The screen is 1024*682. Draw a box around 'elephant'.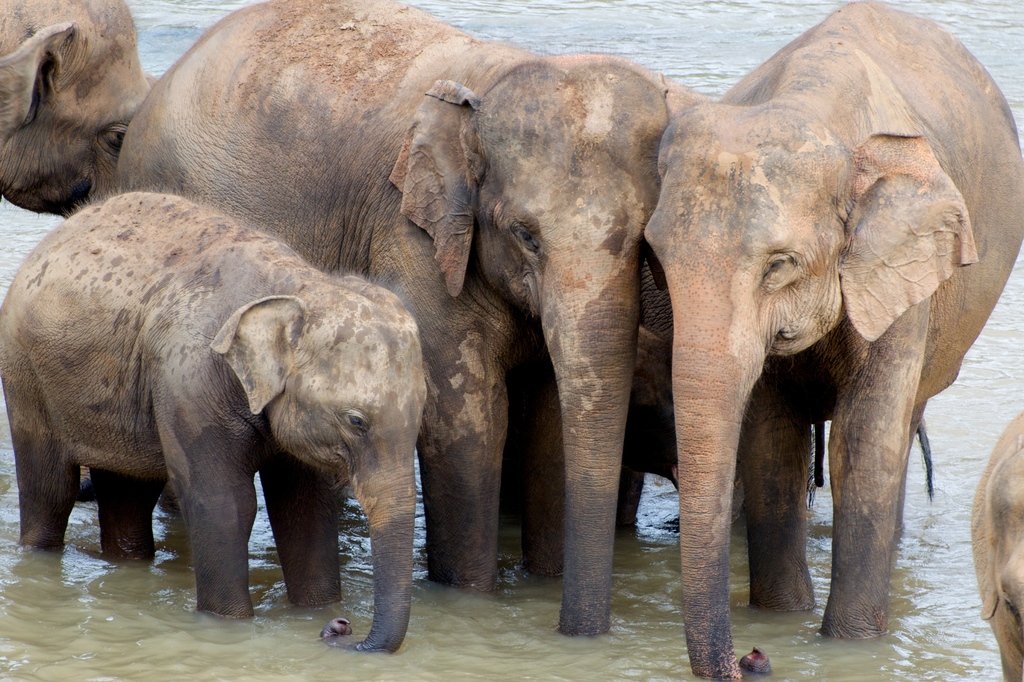
{"x1": 0, "y1": 187, "x2": 427, "y2": 651}.
